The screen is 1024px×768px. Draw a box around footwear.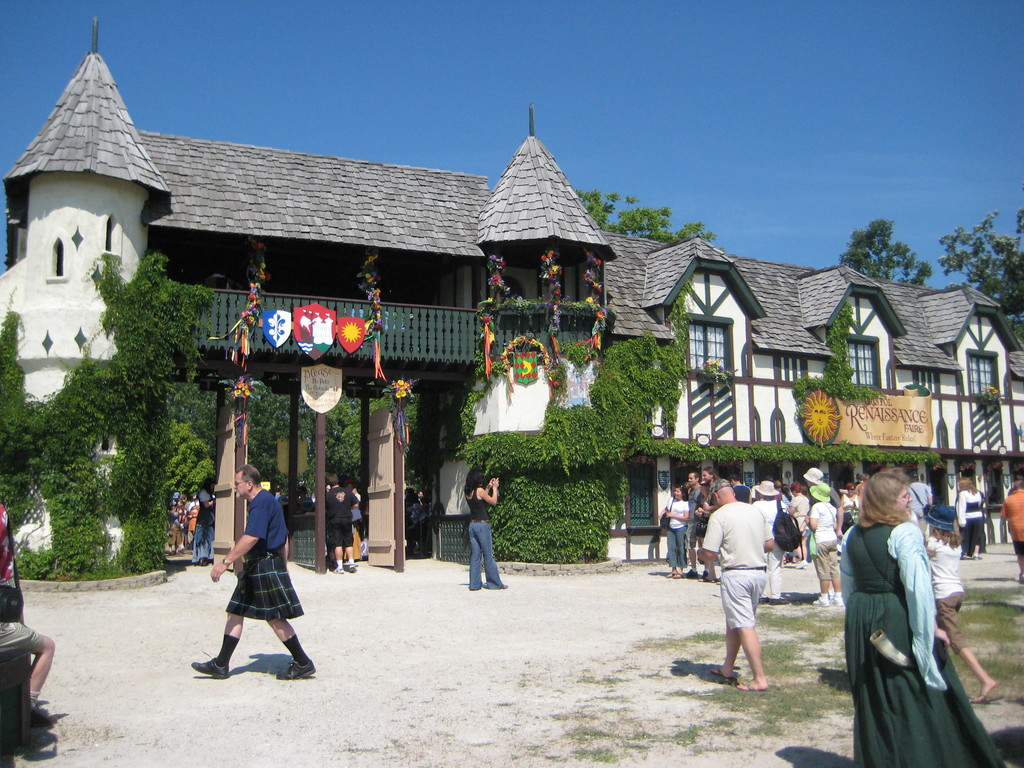
Rect(831, 596, 844, 606).
